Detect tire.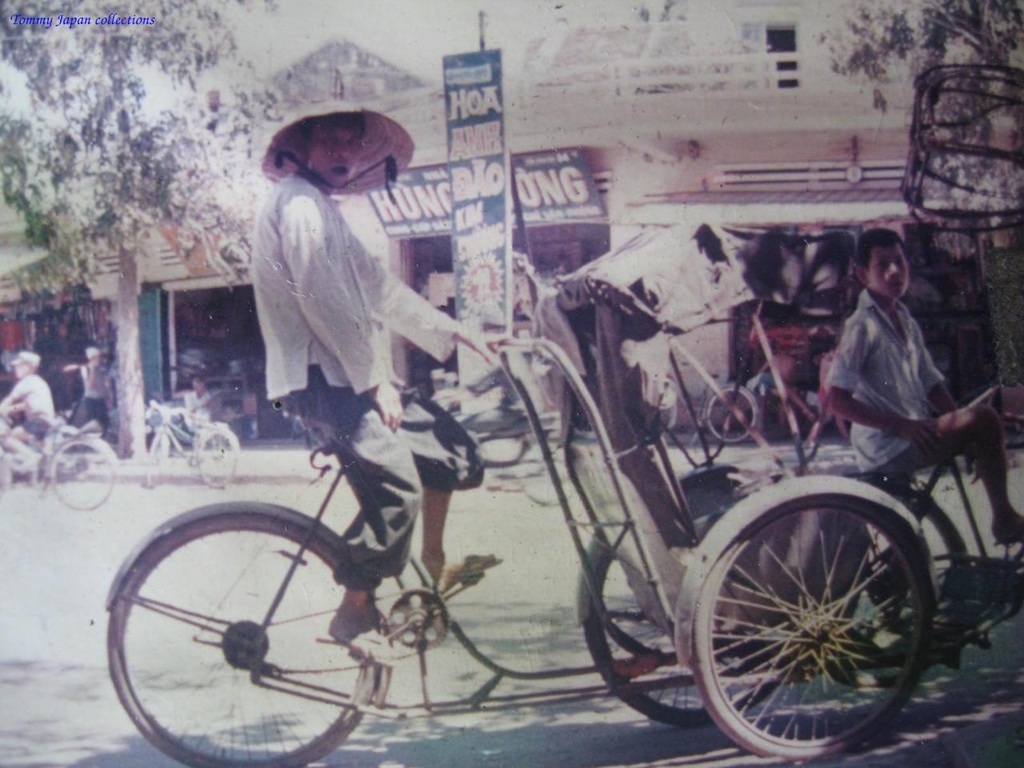
Detected at (left=194, top=422, right=244, bottom=496).
